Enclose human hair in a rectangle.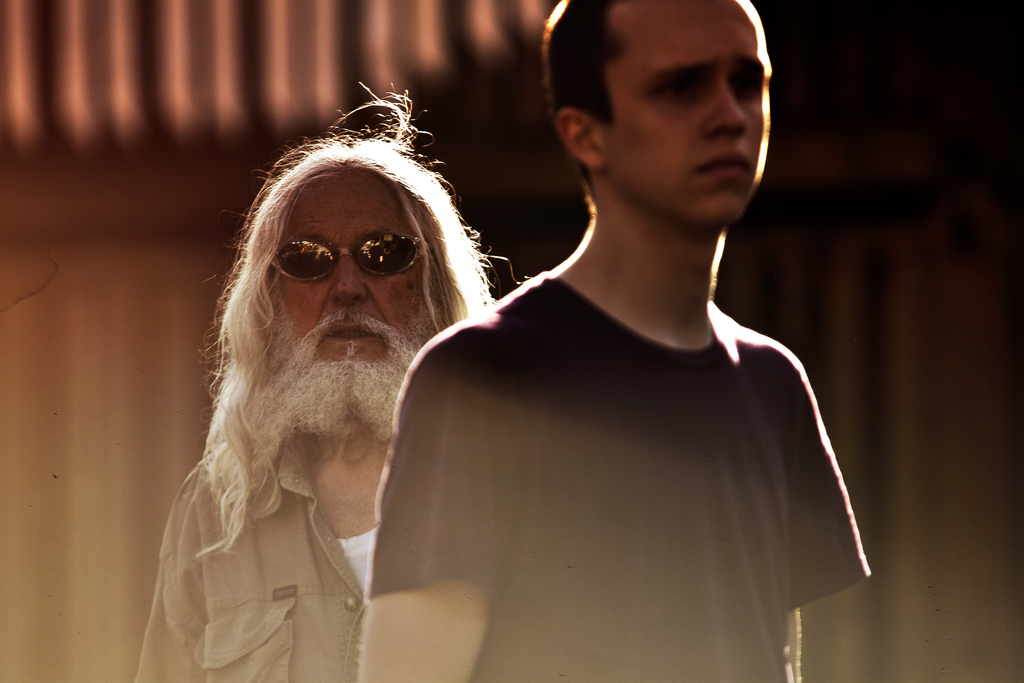
crop(149, 84, 513, 580).
